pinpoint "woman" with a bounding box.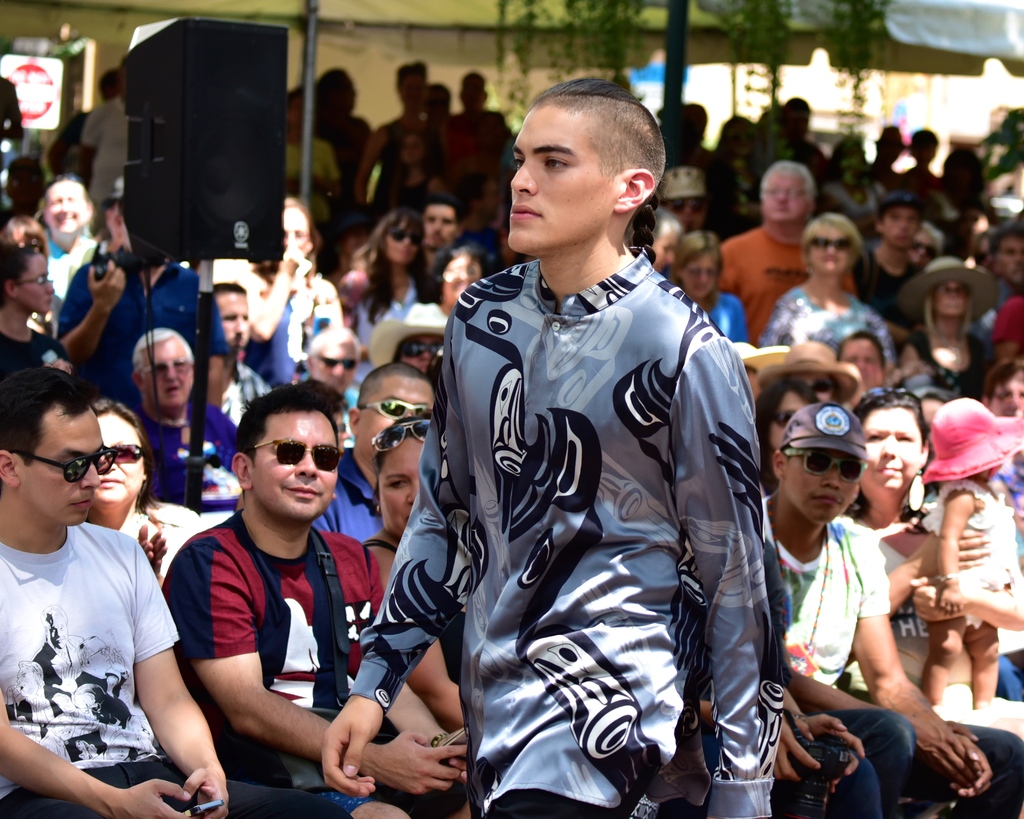
l=341, t=207, r=430, b=386.
